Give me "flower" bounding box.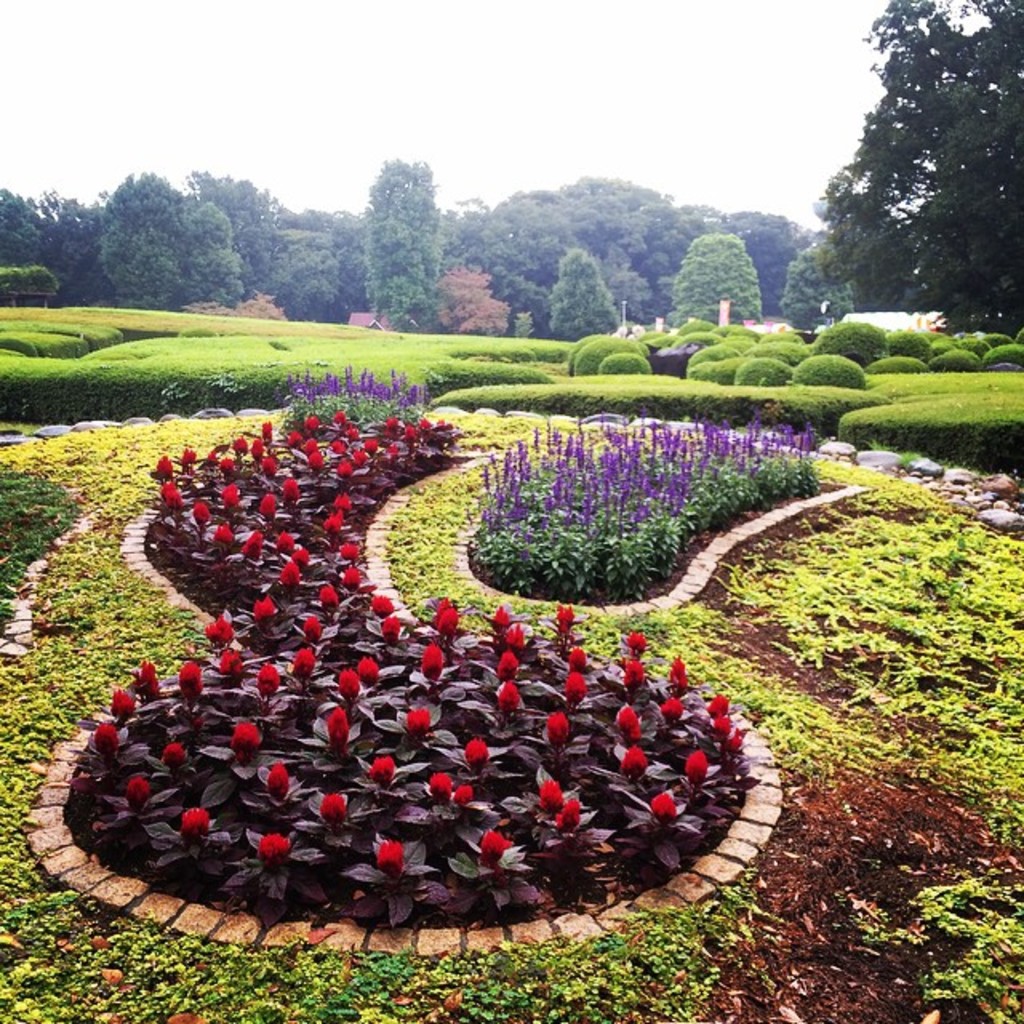
528,774,562,813.
